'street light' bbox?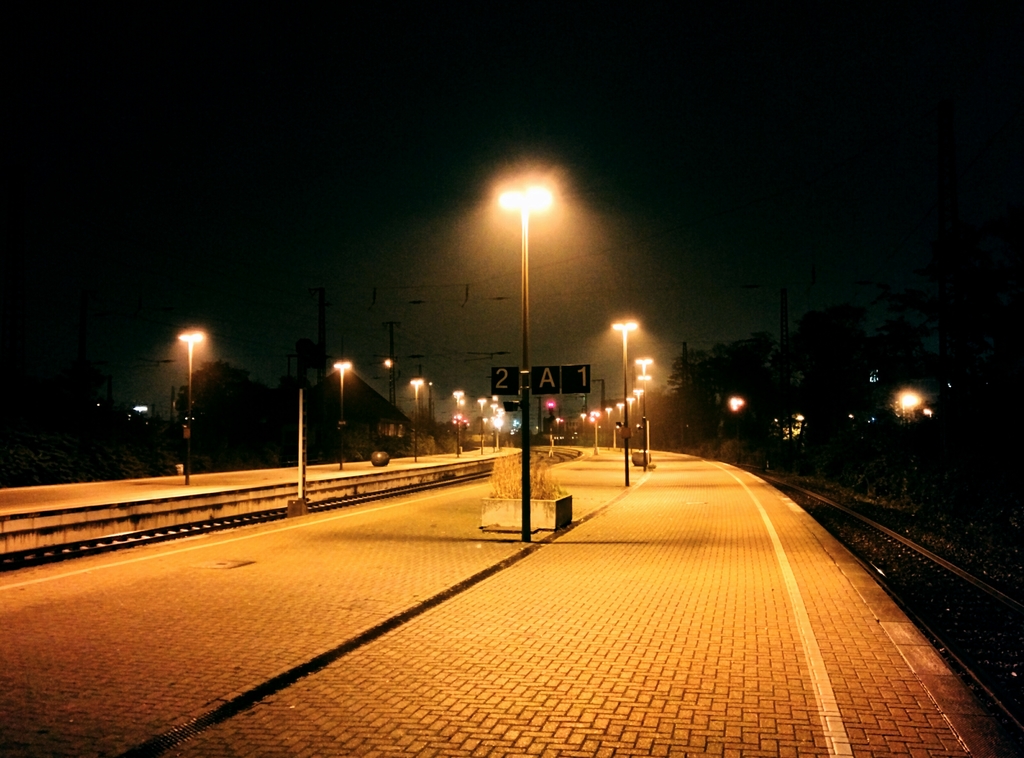
region(333, 357, 353, 473)
